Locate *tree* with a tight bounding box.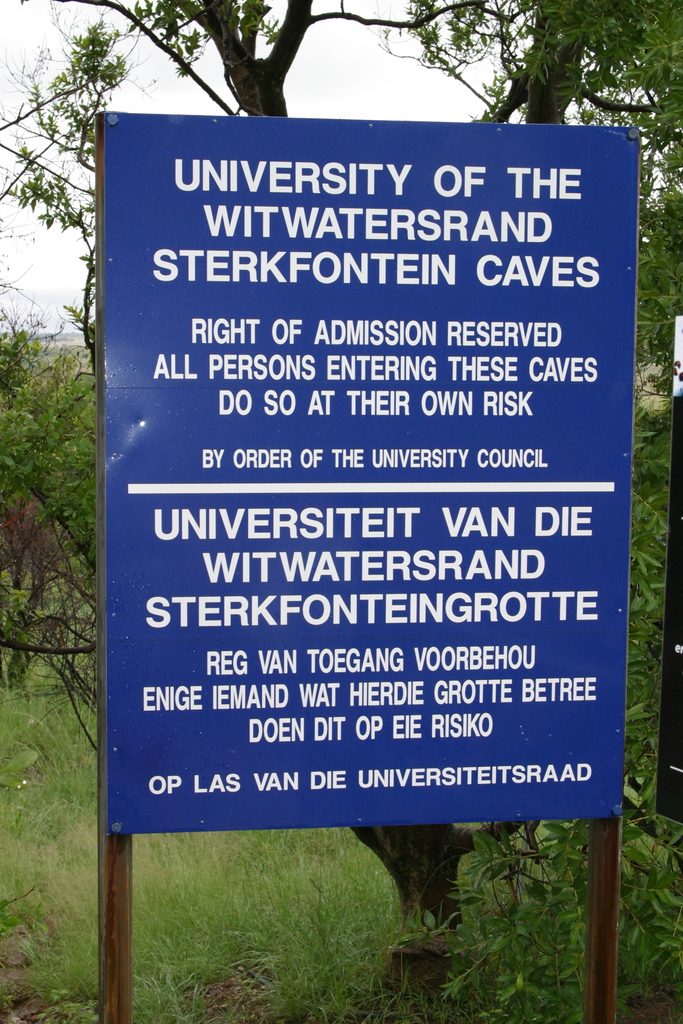
left=54, top=60, right=682, bottom=940.
